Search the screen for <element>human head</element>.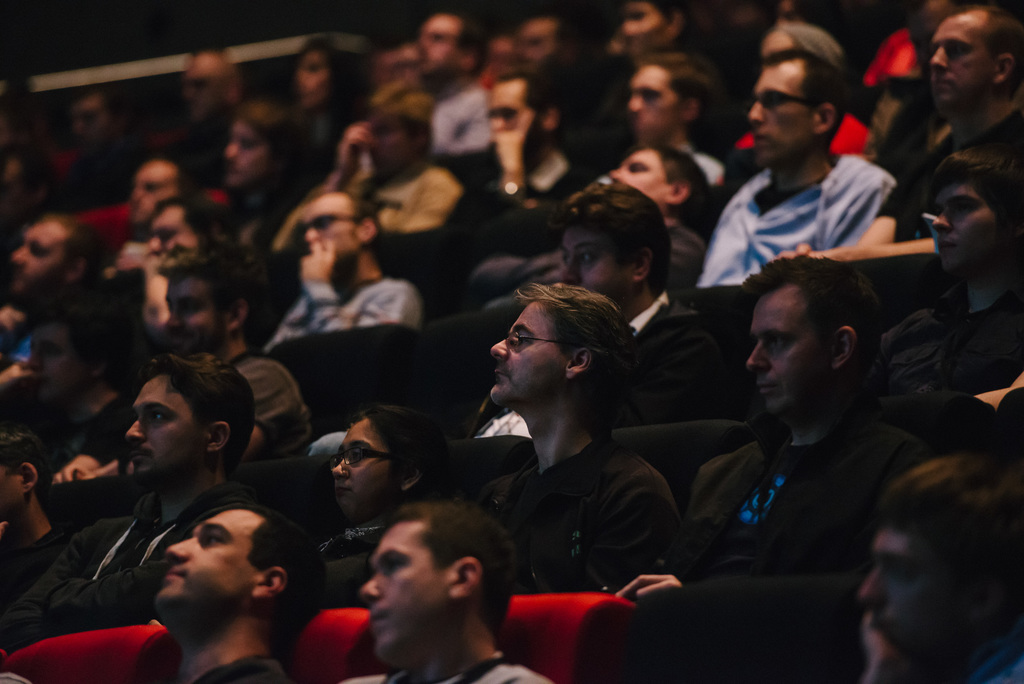
Found at rect(757, 23, 843, 62).
